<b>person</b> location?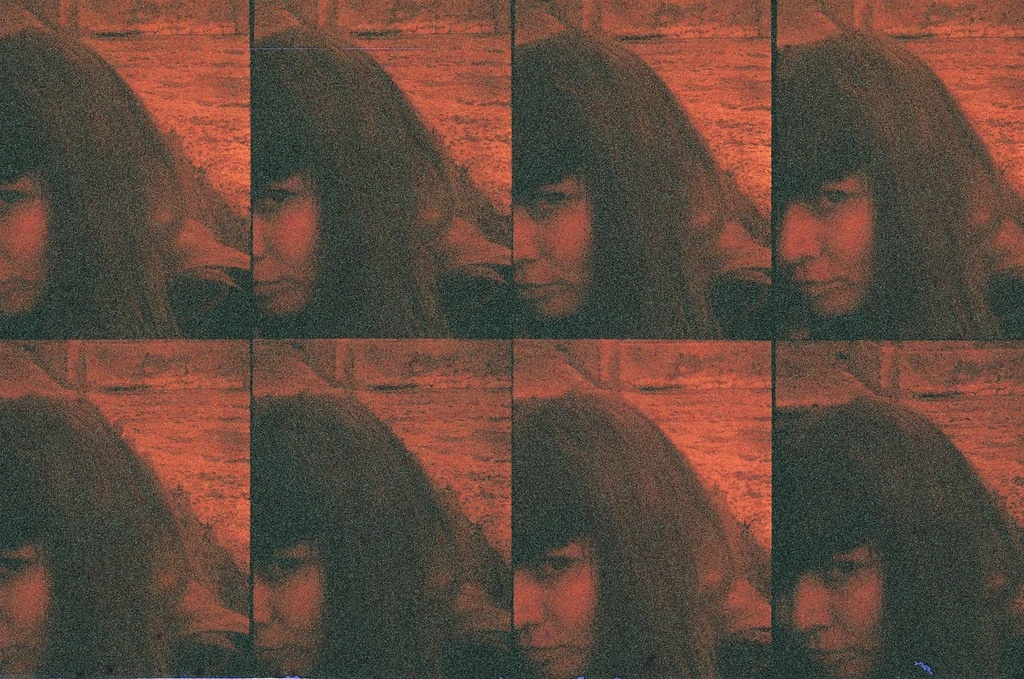
select_region(0, 20, 247, 339)
